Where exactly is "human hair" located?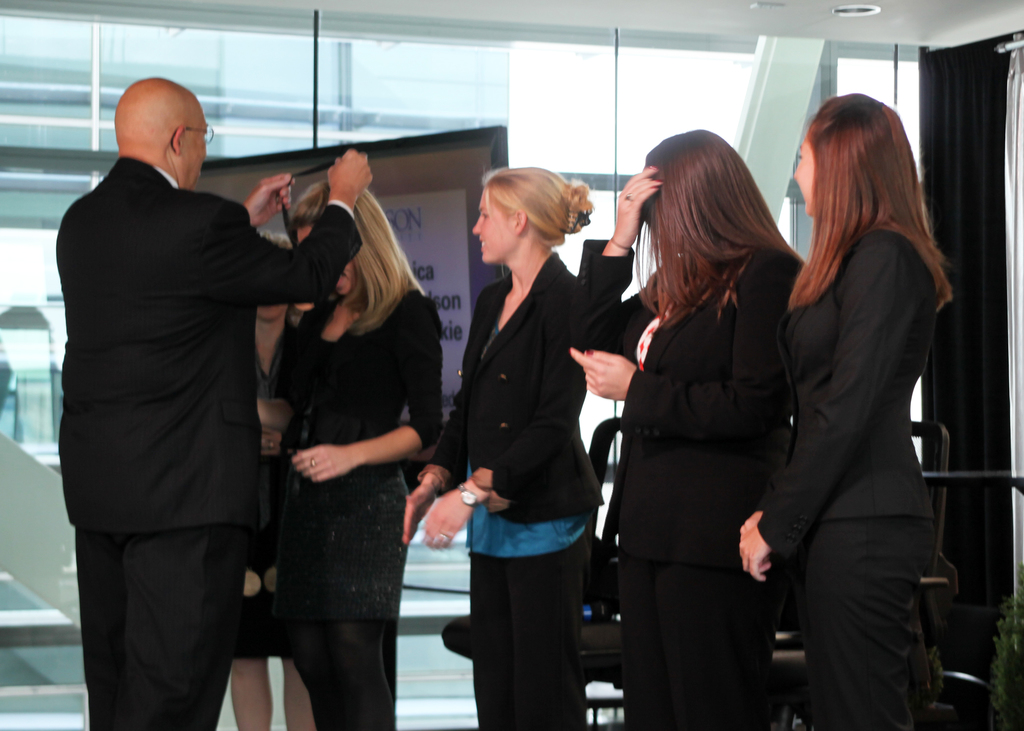
Its bounding box is bbox=(293, 174, 427, 325).
